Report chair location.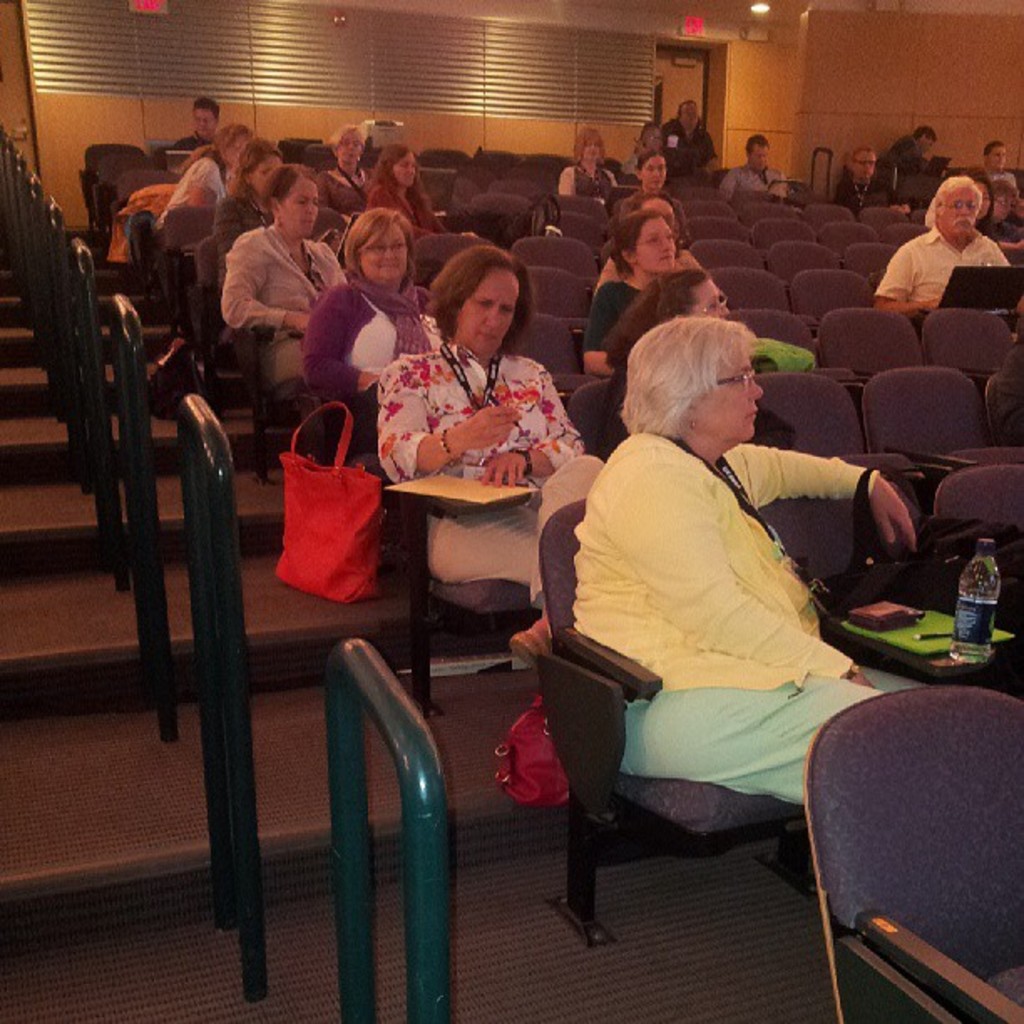
Report: (567, 380, 639, 467).
